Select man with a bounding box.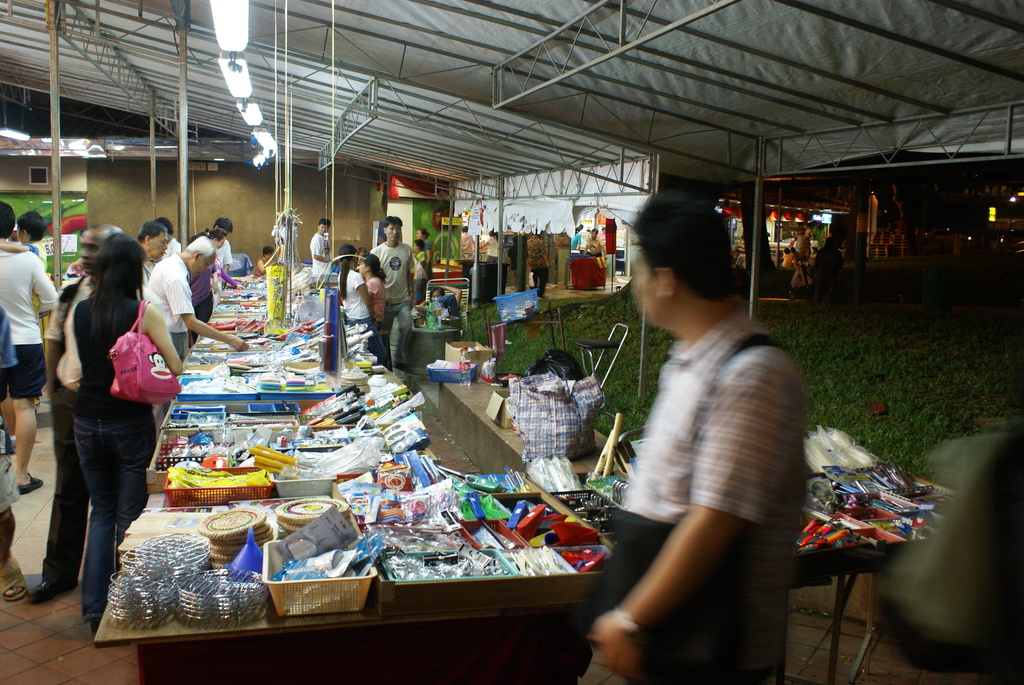
[309,215,330,270].
